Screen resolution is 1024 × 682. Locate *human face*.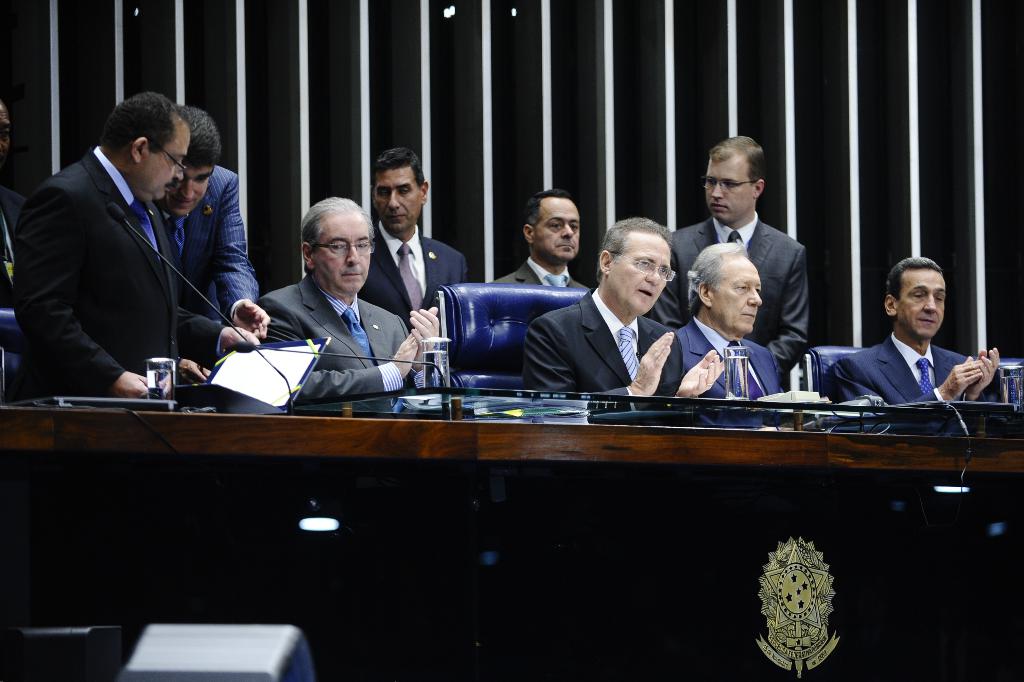
900/266/952/335.
